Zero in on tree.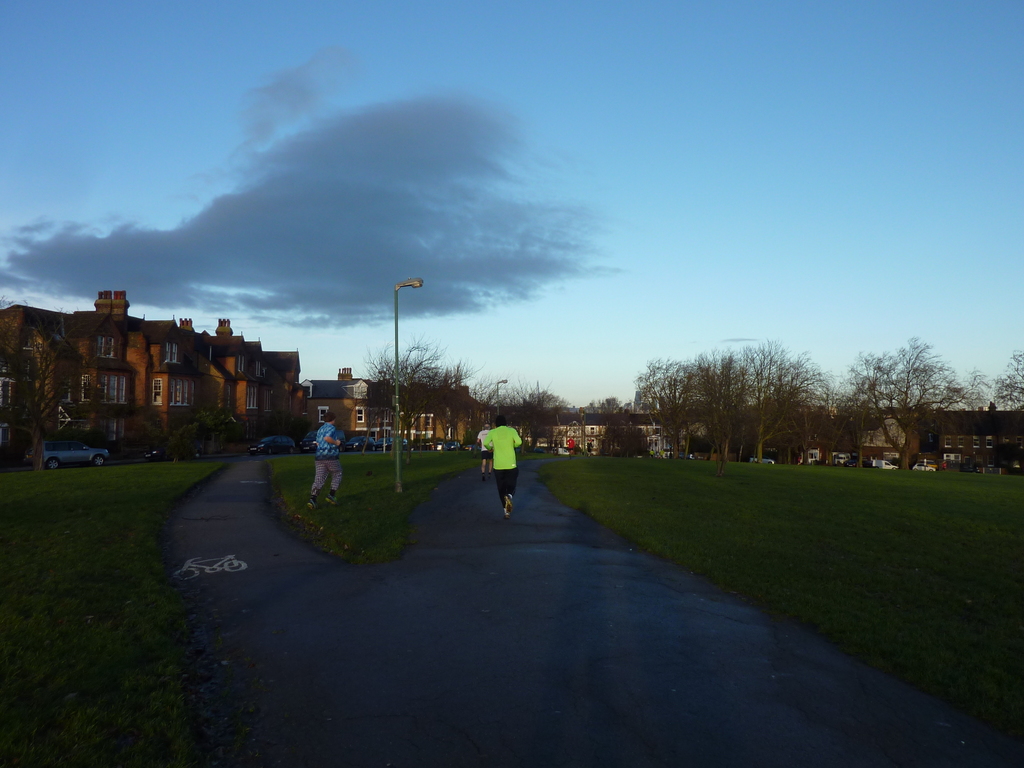
Zeroed in: 792,366,859,458.
